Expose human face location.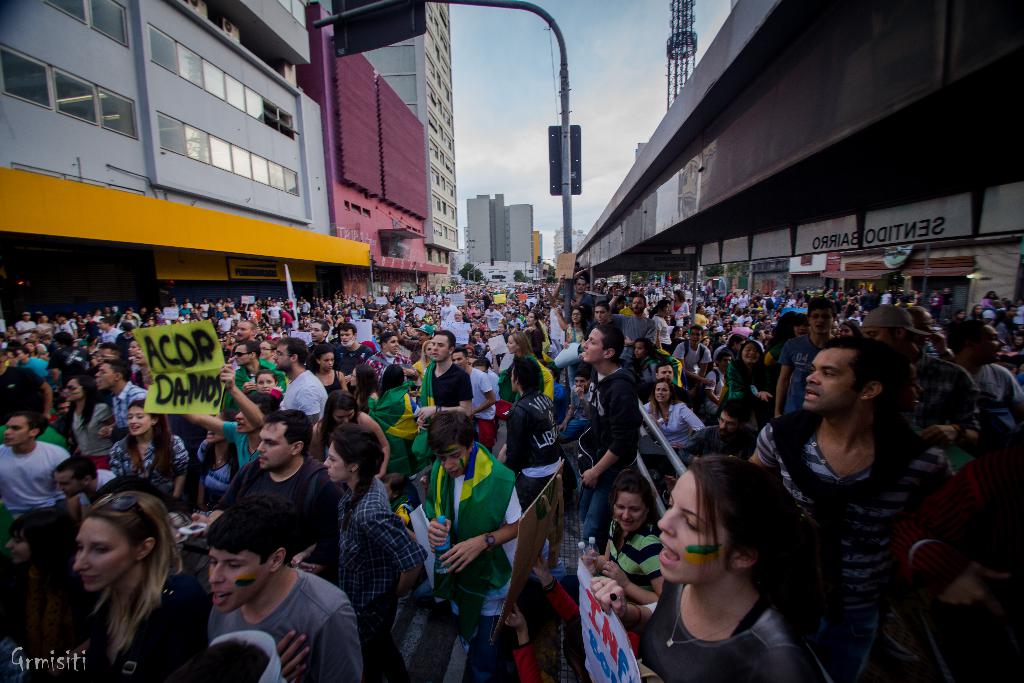
Exposed at (614,490,646,533).
